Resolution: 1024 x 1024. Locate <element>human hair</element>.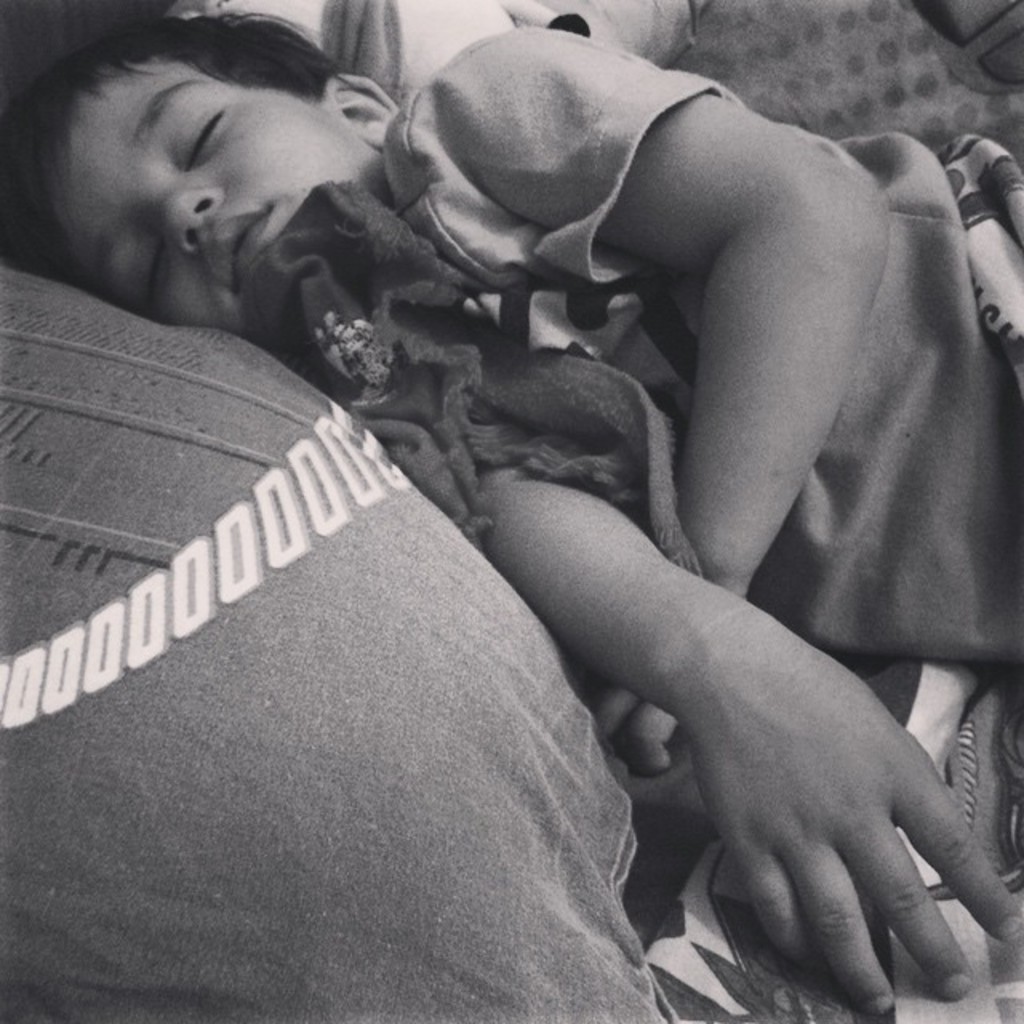
region(30, 22, 408, 336).
